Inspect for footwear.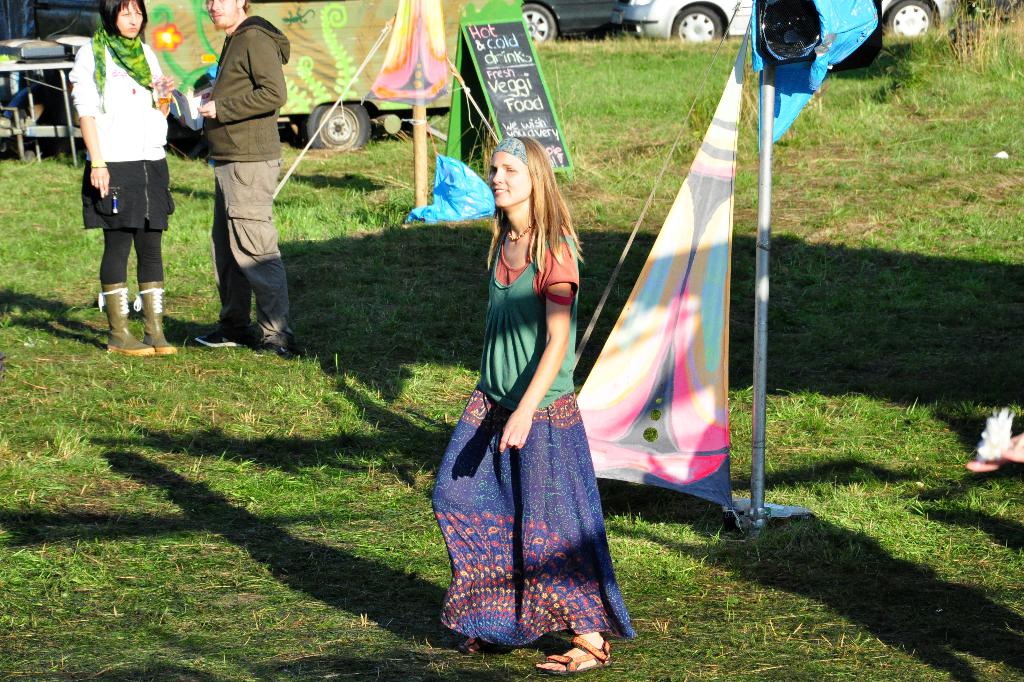
Inspection: (left=1000, top=431, right=1023, bottom=470).
